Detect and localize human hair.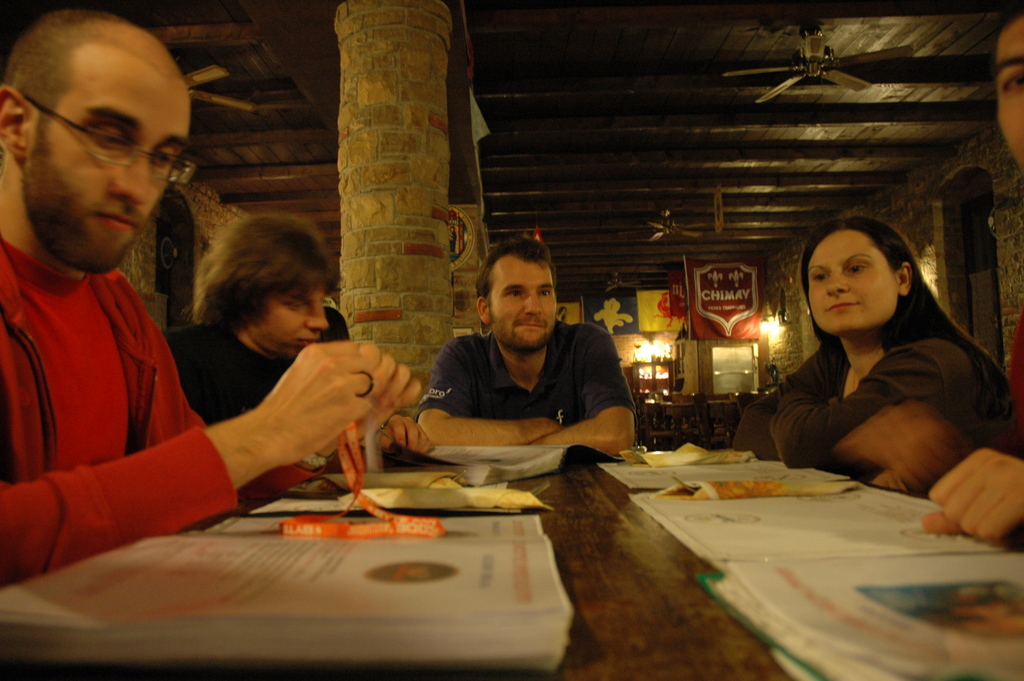
Localized at [180, 210, 335, 359].
